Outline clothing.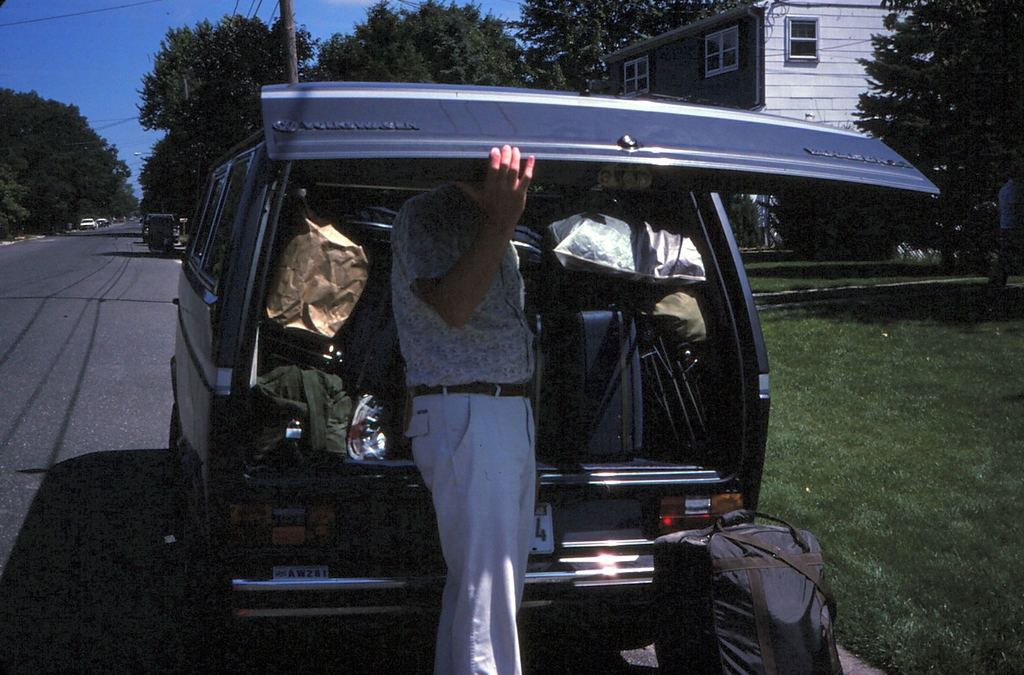
Outline: x1=380 y1=141 x2=556 y2=655.
